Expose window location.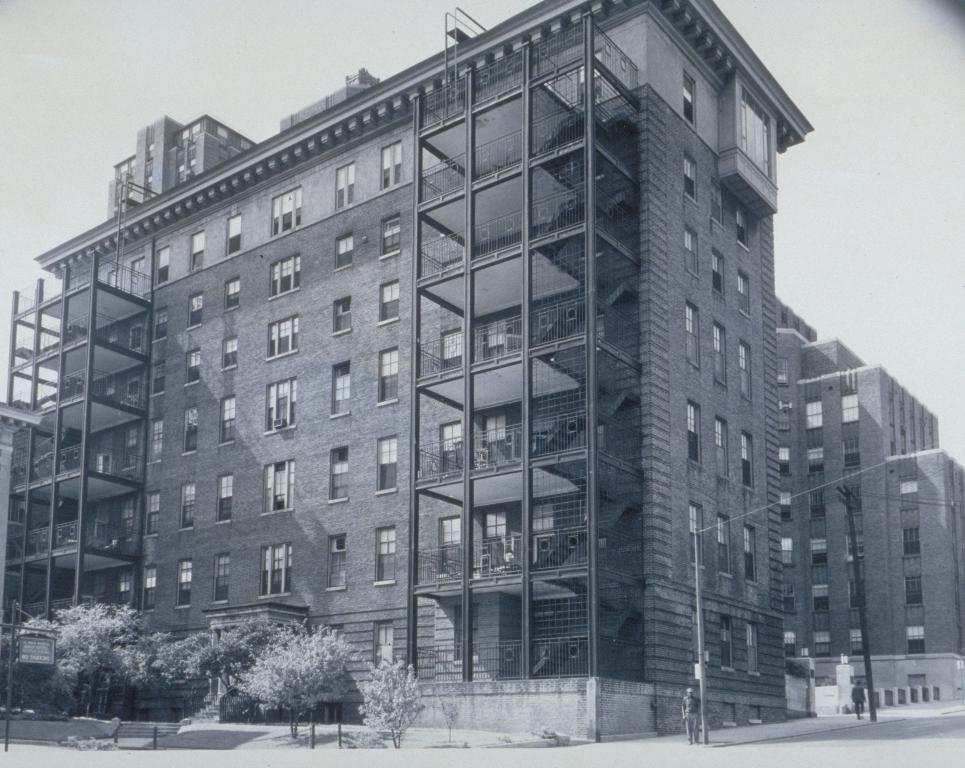
Exposed at bbox=(222, 393, 233, 443).
